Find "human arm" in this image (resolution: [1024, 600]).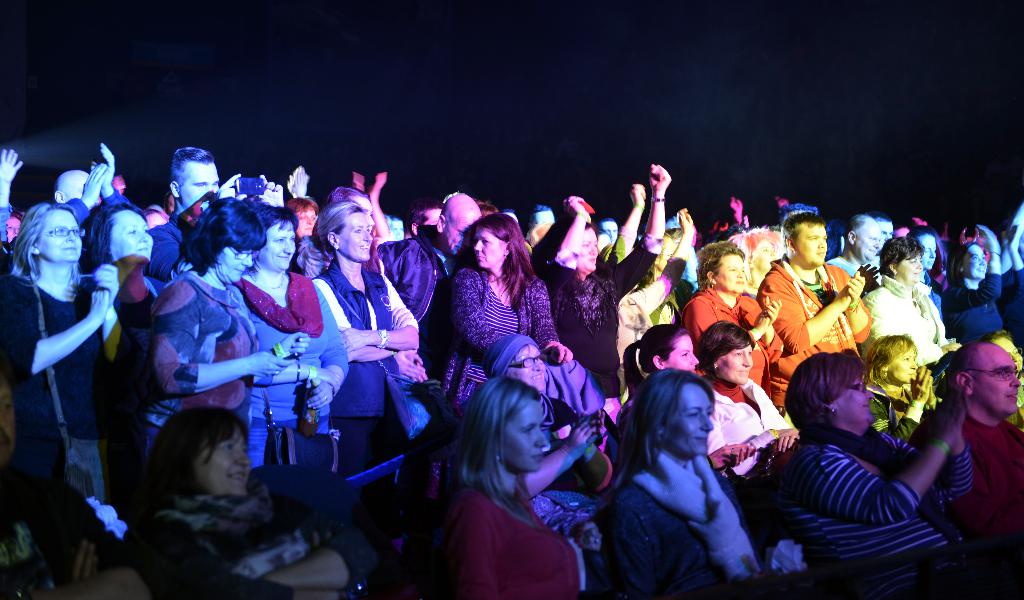
locate(763, 301, 779, 351).
